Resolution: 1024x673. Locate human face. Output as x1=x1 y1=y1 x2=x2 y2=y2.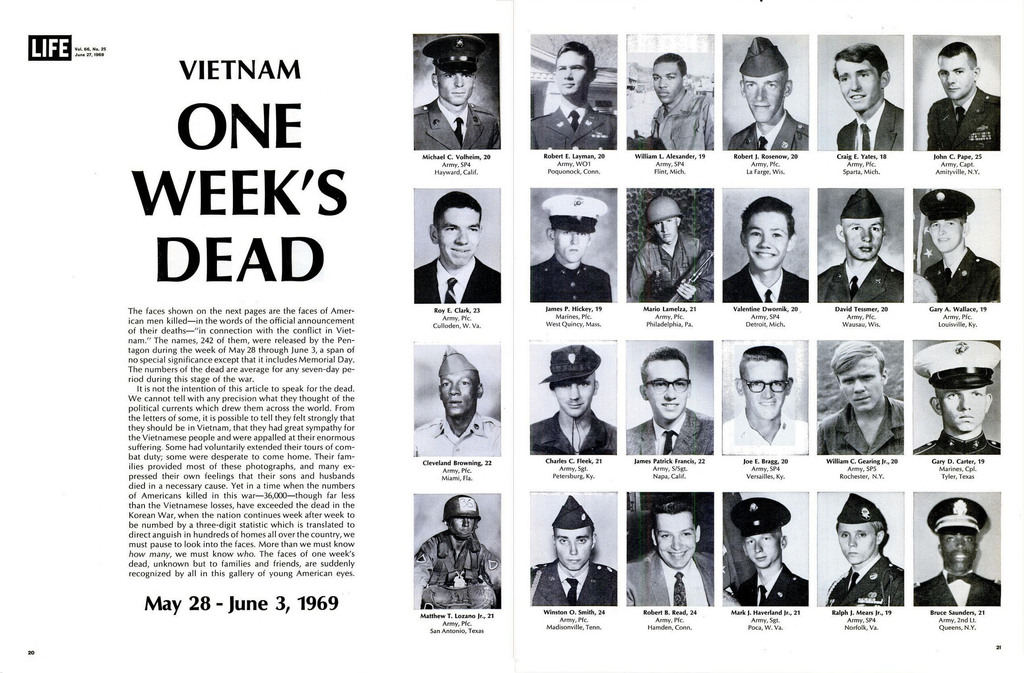
x1=747 y1=214 x2=788 y2=272.
